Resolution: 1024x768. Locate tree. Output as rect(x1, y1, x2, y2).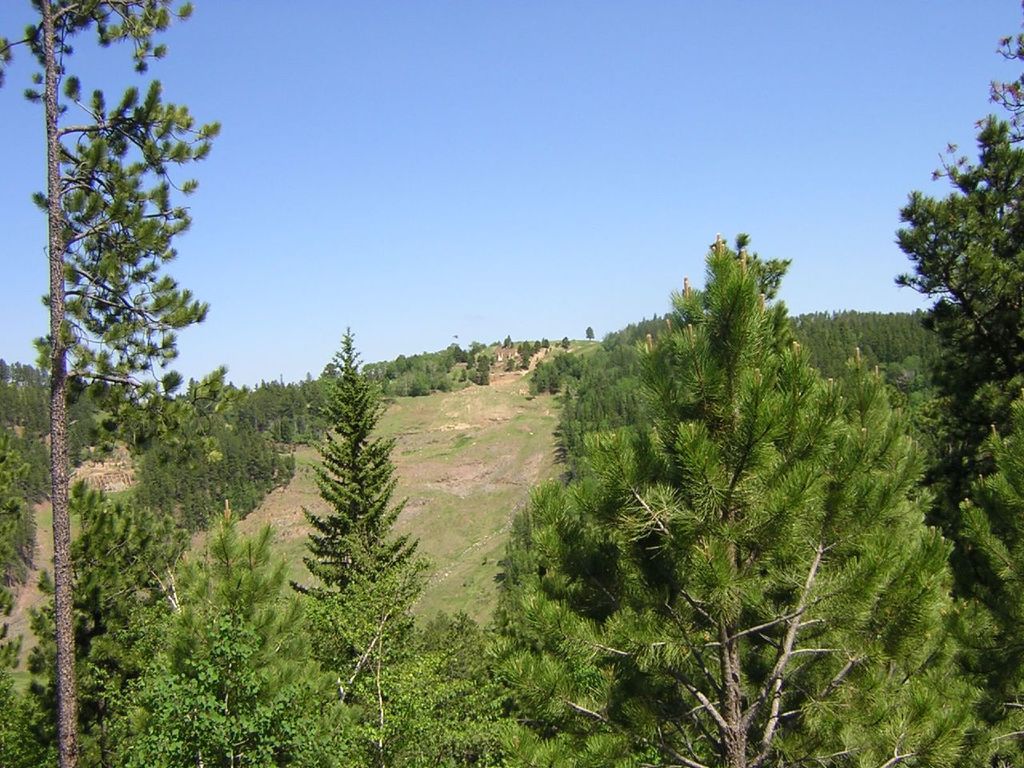
rect(0, 0, 250, 767).
